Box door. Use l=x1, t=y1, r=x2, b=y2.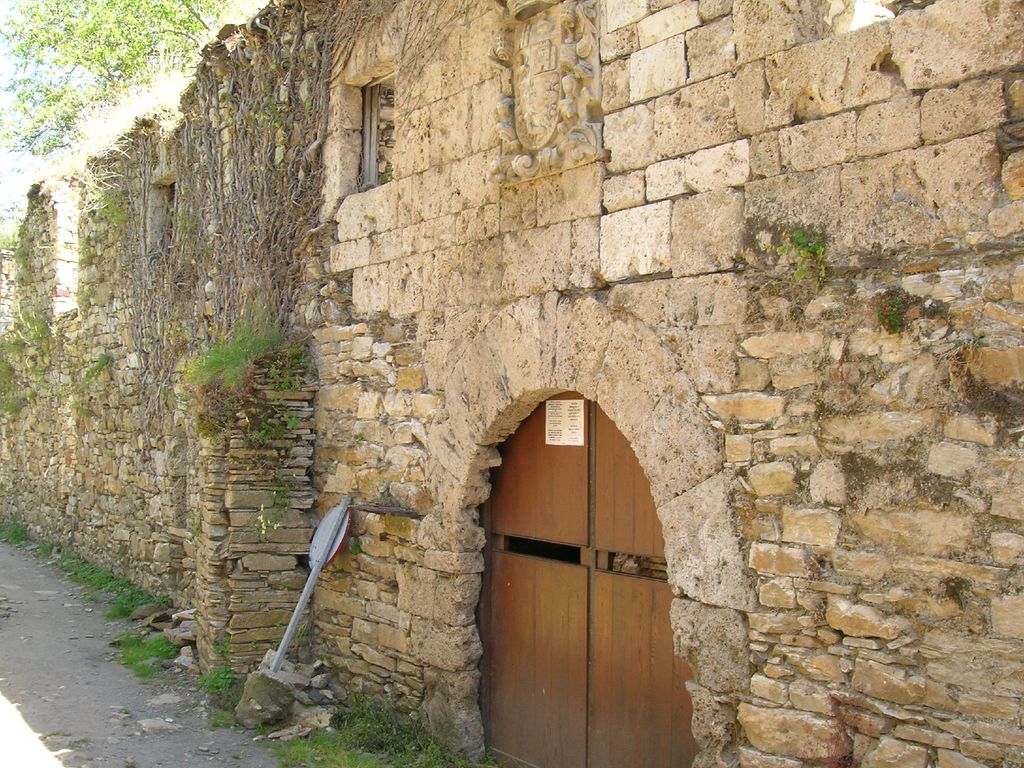
l=460, t=394, r=694, b=733.
